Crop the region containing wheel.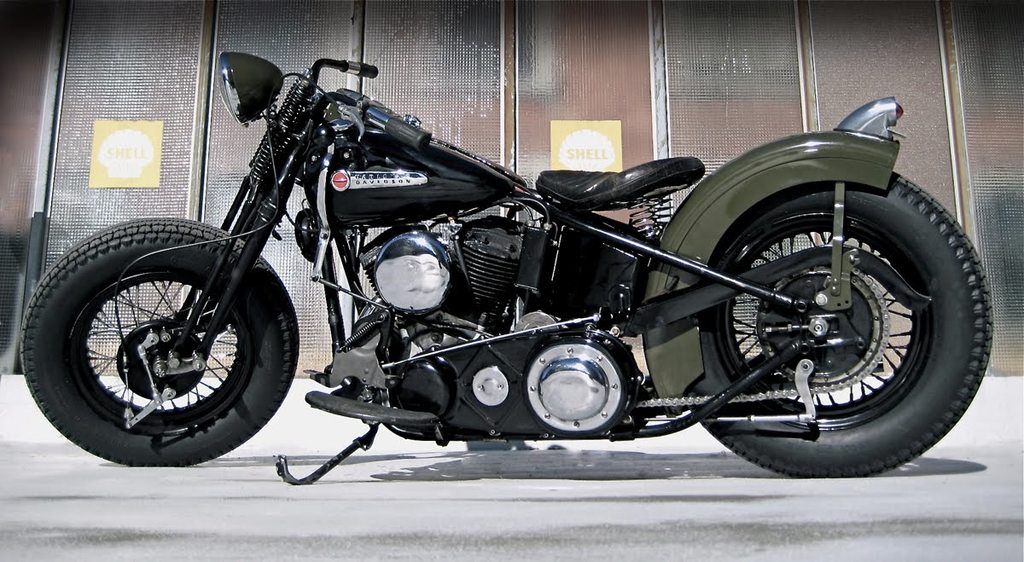
Crop region: [21,213,302,467].
